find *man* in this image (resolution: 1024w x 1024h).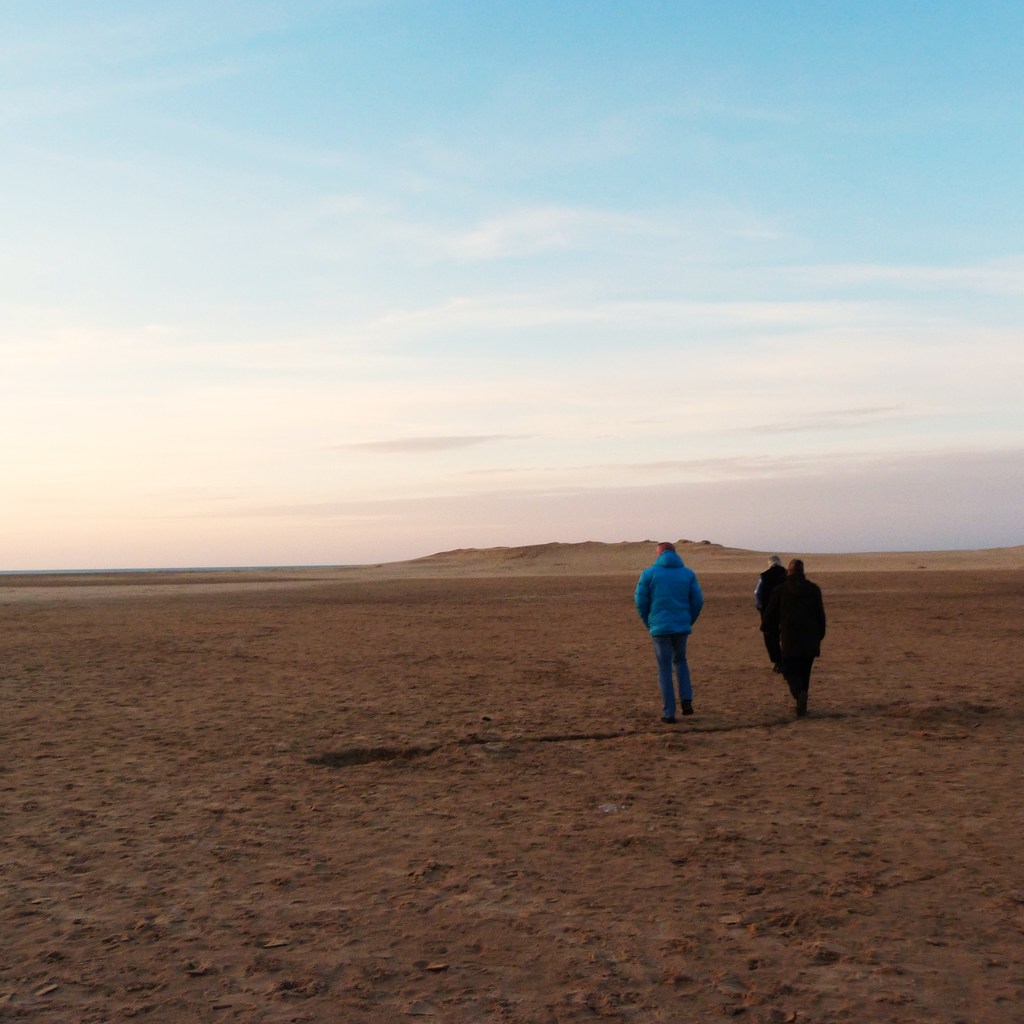
locate(633, 539, 705, 724).
